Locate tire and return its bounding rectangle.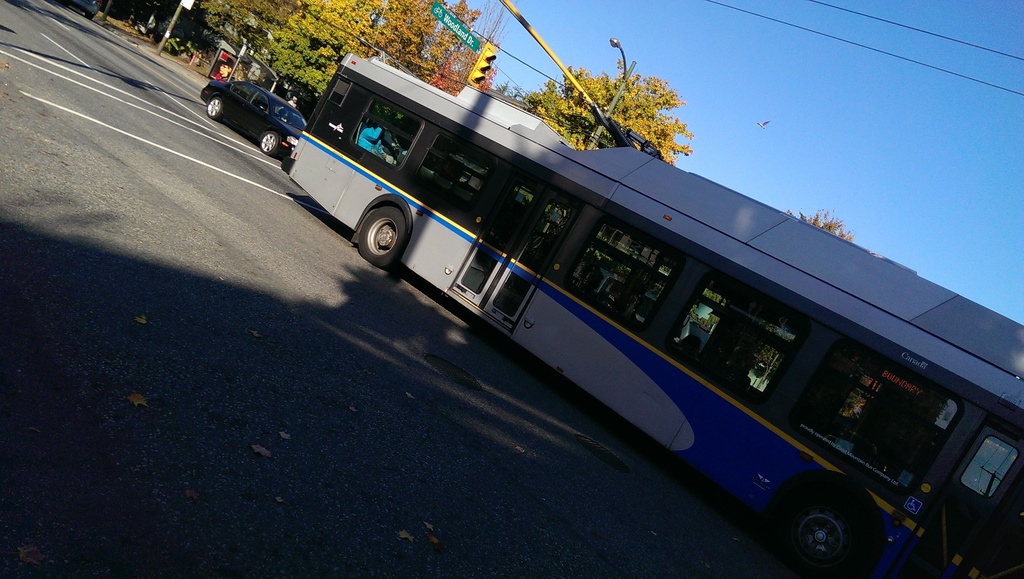
x1=360 y1=208 x2=407 y2=268.
